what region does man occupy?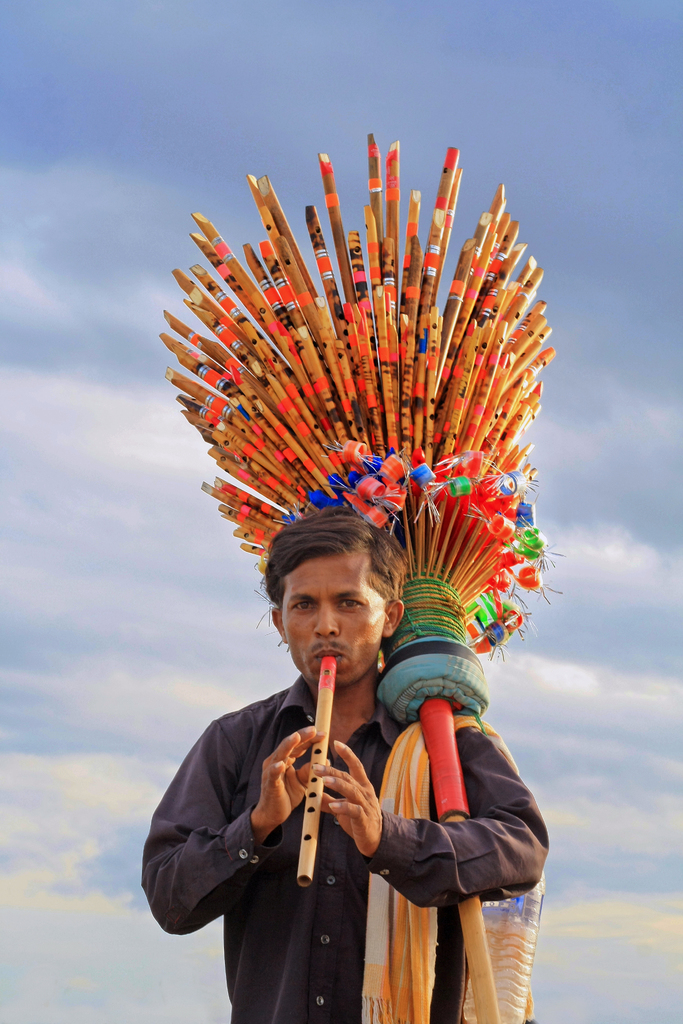
[215, 580, 518, 1023].
